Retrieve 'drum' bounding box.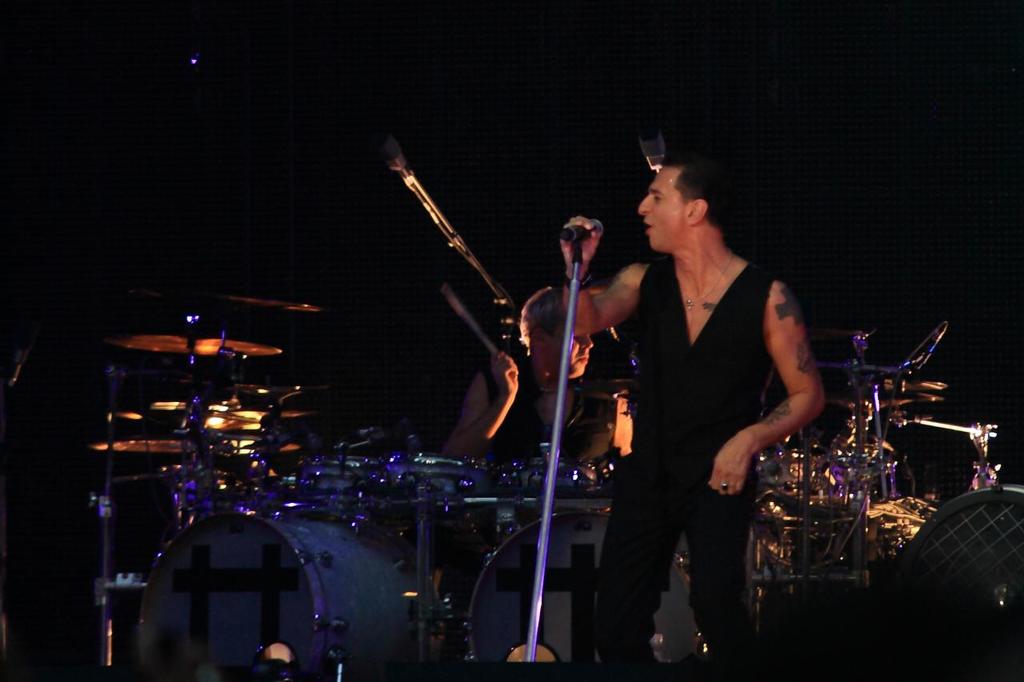
Bounding box: [left=462, top=507, right=714, bottom=672].
